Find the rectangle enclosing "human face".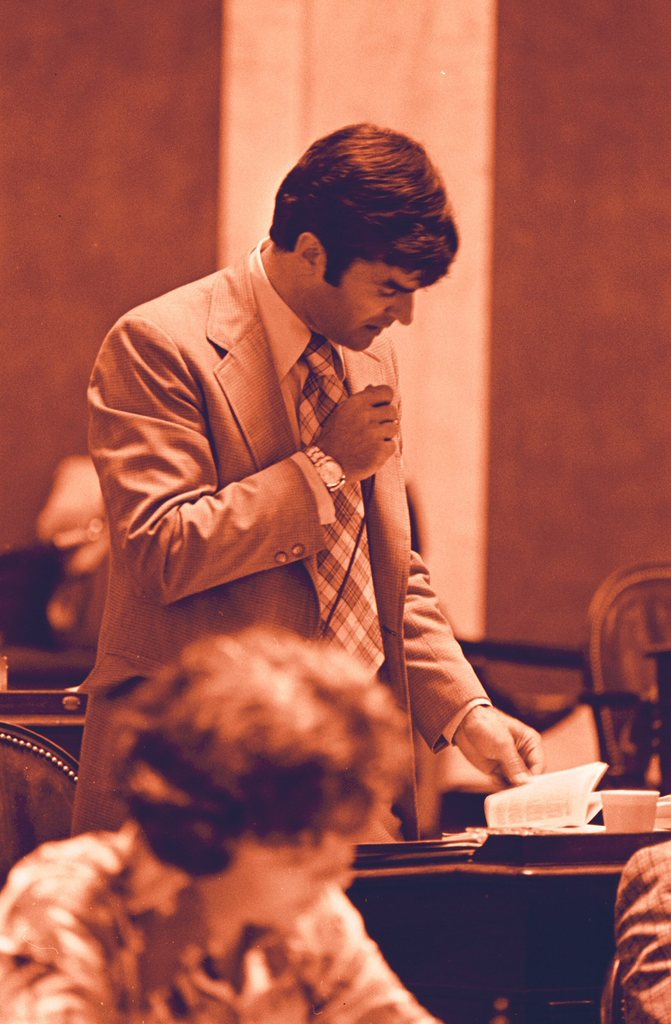
left=314, top=271, right=446, bottom=356.
